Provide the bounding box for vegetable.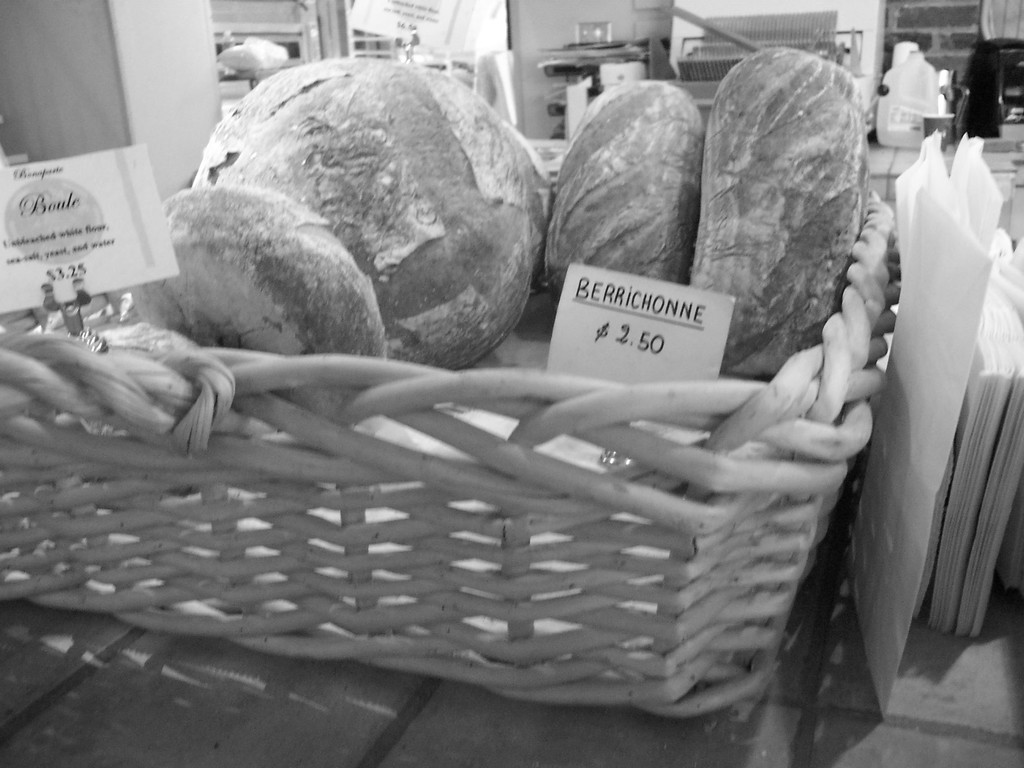
bbox=[130, 183, 393, 372].
